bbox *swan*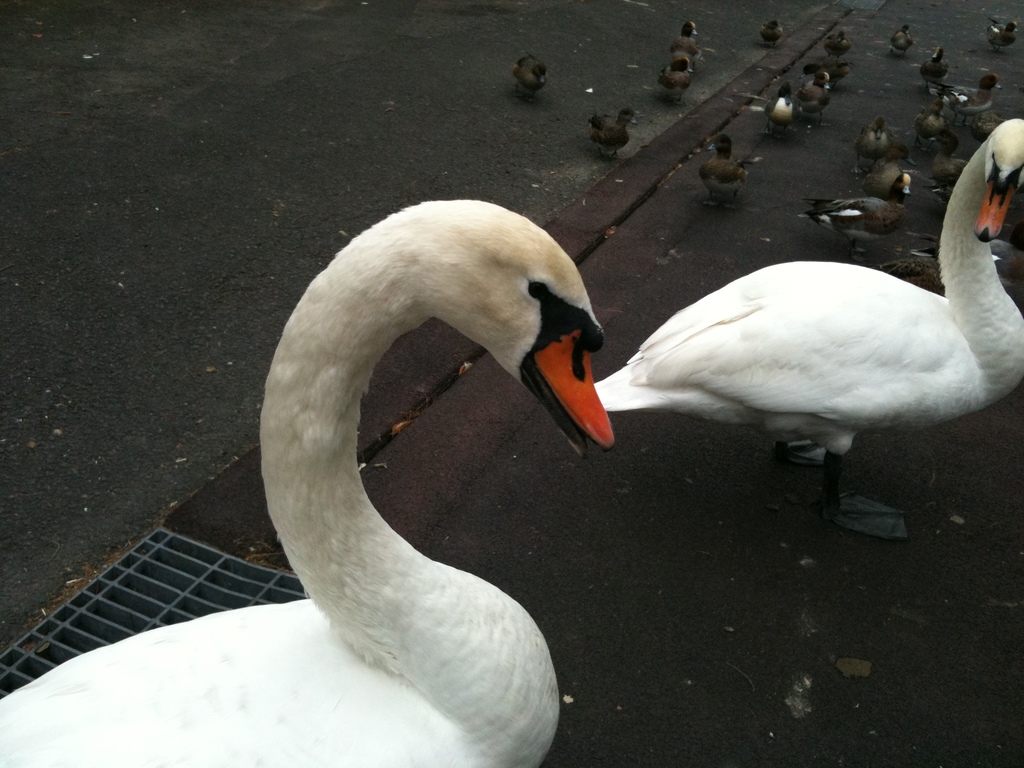
locate(579, 156, 1023, 523)
